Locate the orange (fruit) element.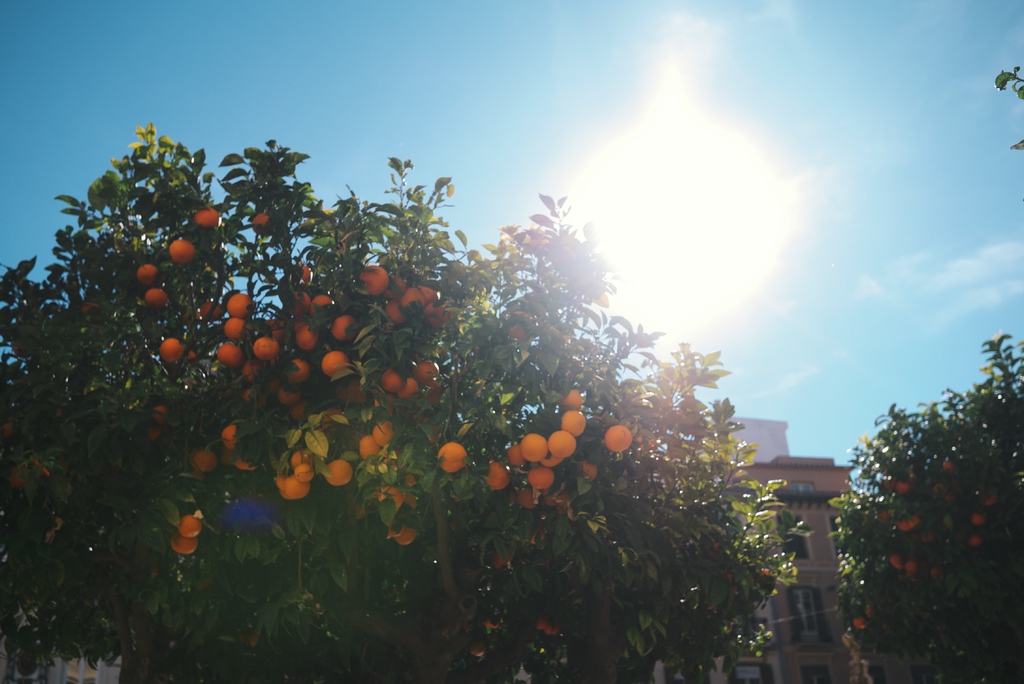
Element bbox: 223:293:248:313.
